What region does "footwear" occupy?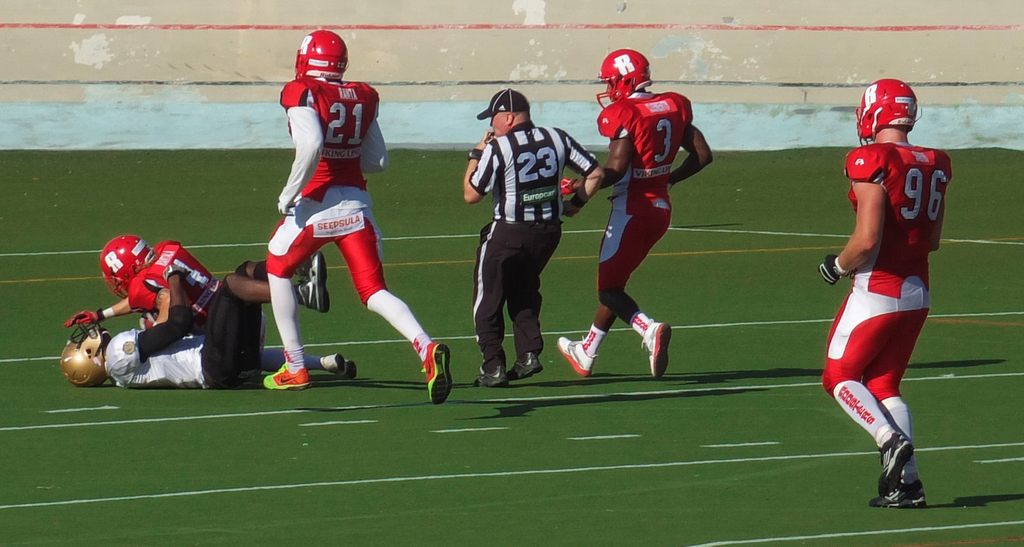
(x1=259, y1=364, x2=312, y2=386).
